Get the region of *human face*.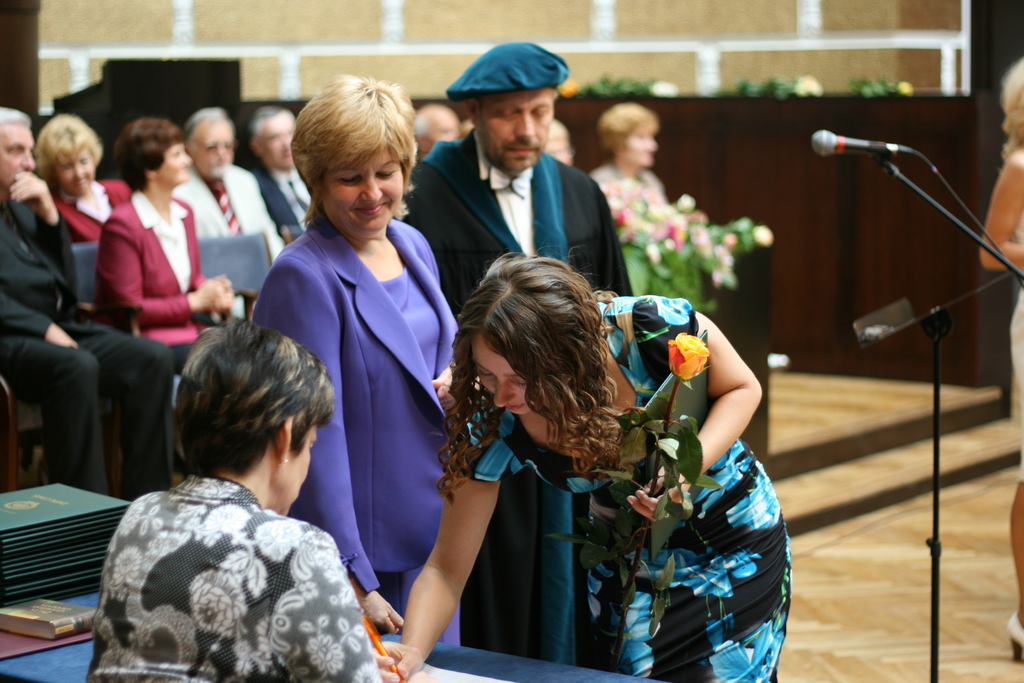
{"x1": 0, "y1": 119, "x2": 40, "y2": 190}.
